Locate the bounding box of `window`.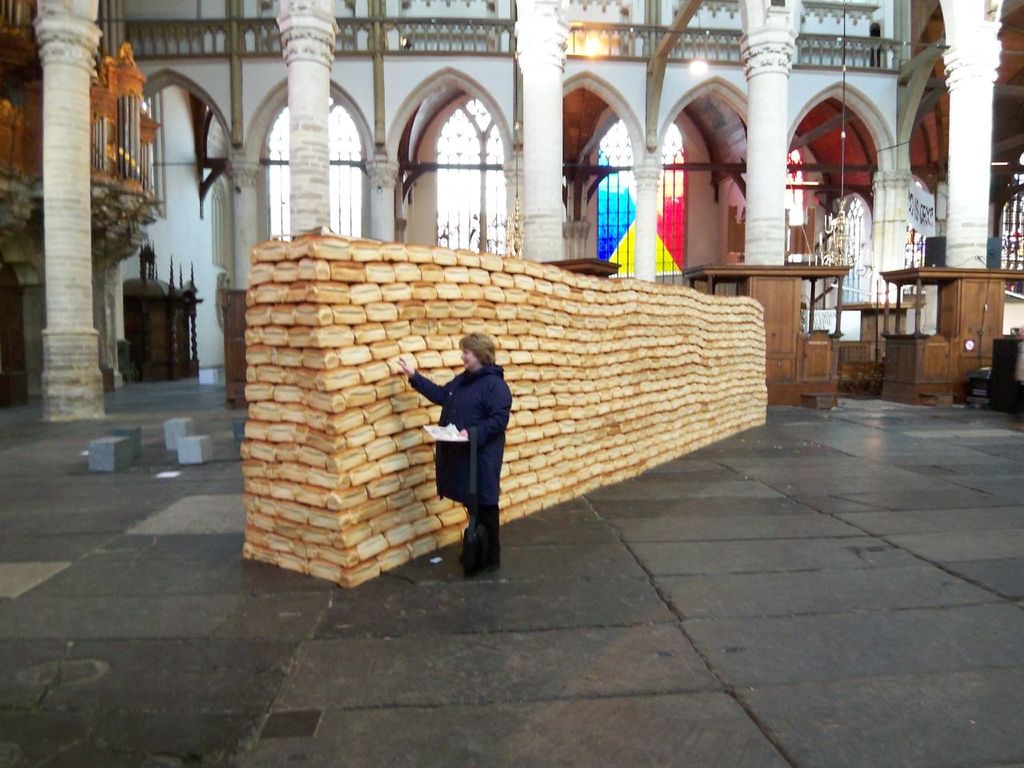
Bounding box: pyautogui.locateOnScreen(814, 191, 939, 314).
